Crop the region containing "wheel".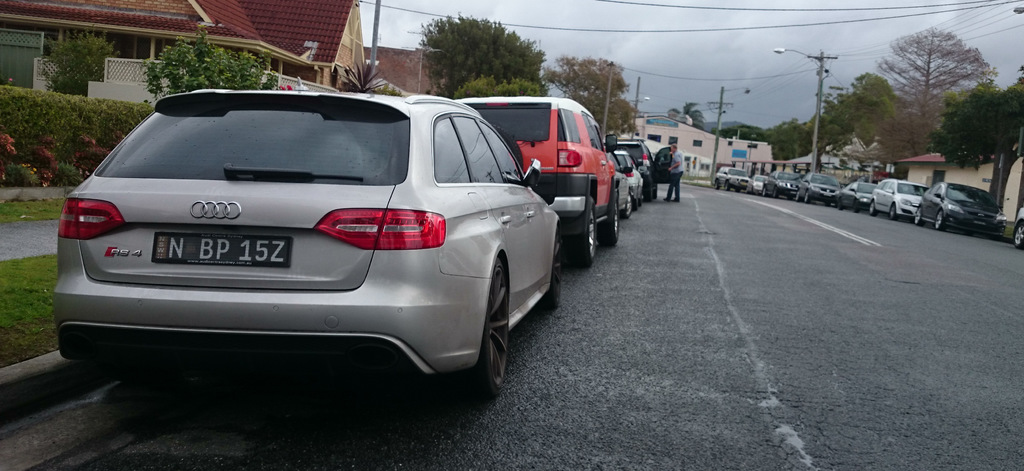
Crop region: <box>738,188,743,191</box>.
